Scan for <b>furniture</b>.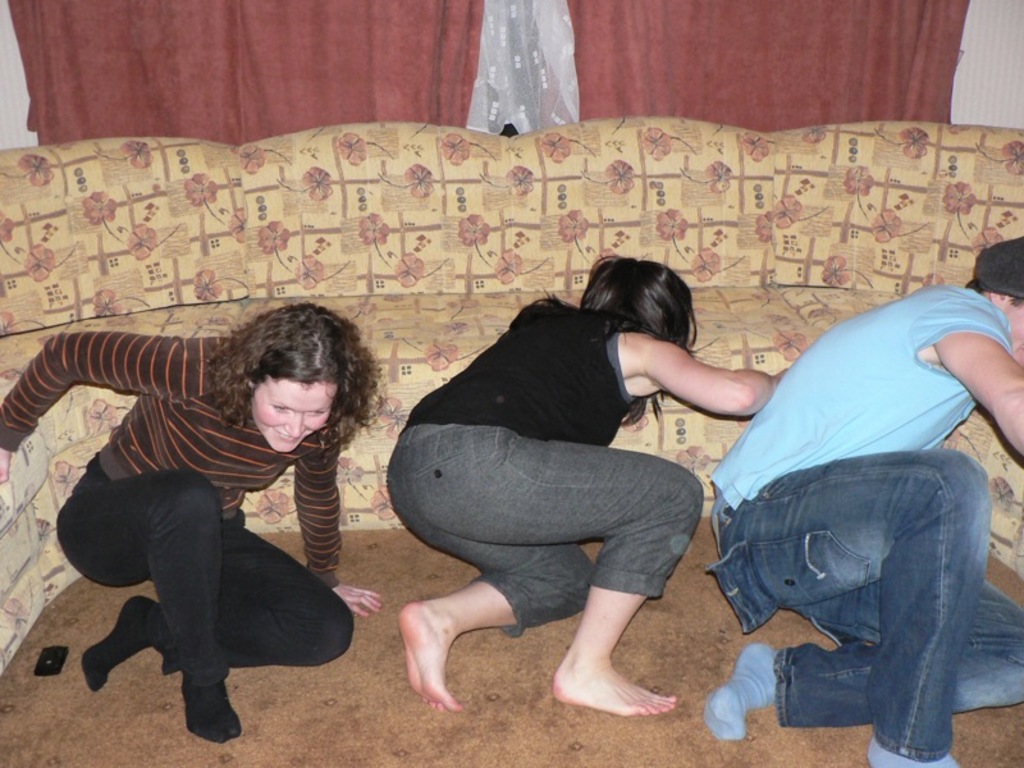
Scan result: 0:122:1023:682.
